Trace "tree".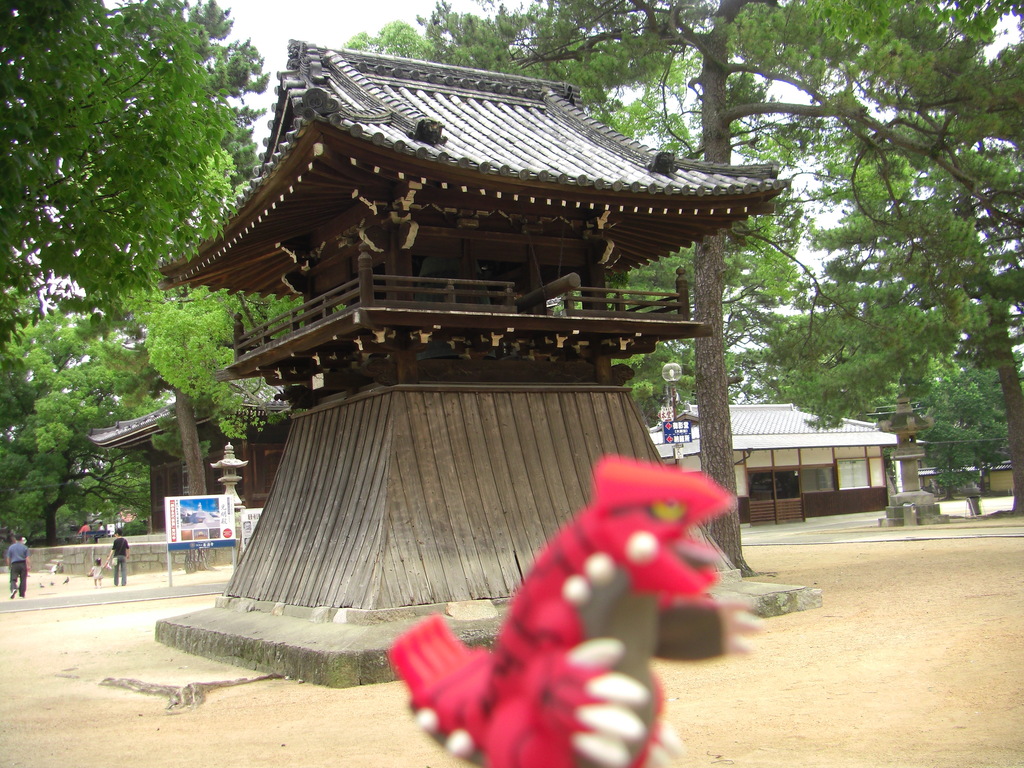
Traced to rect(752, 152, 1023, 493).
